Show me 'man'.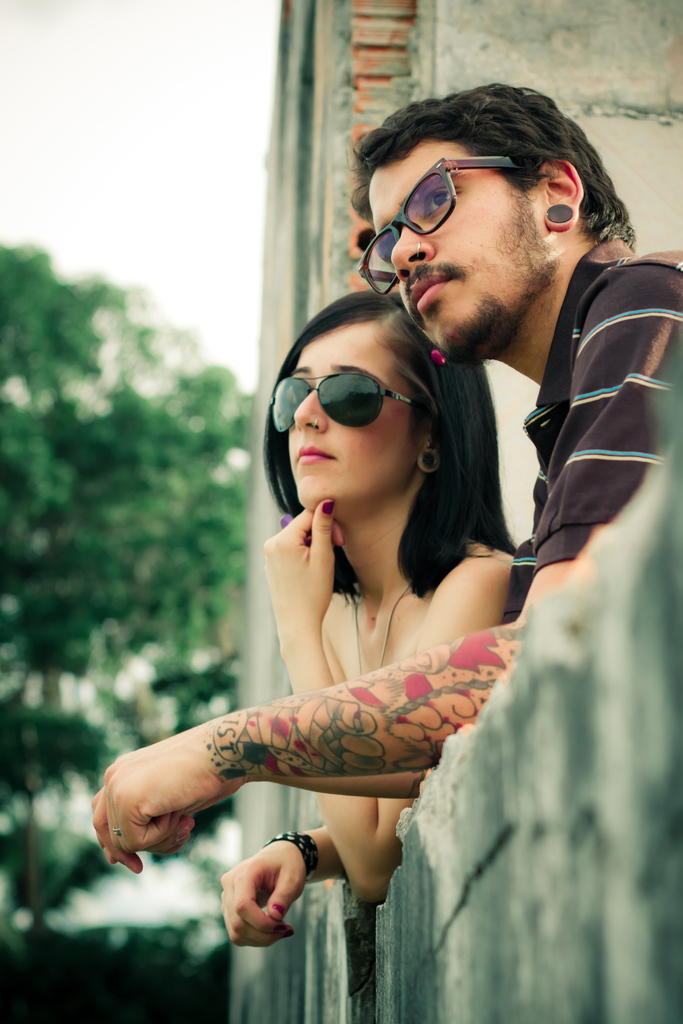
'man' is here: 169, 125, 660, 926.
